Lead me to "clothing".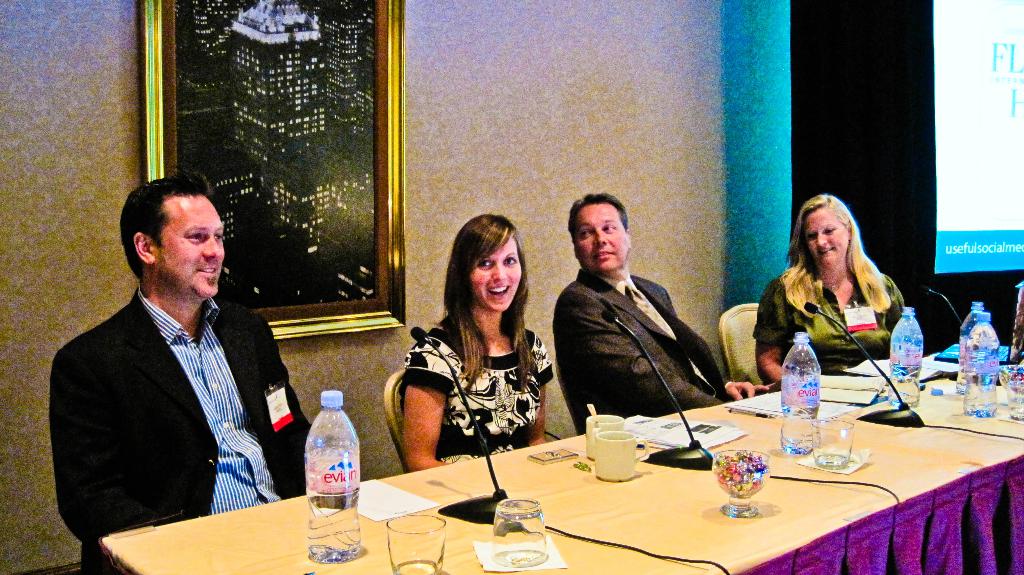
Lead to [400, 300, 564, 471].
